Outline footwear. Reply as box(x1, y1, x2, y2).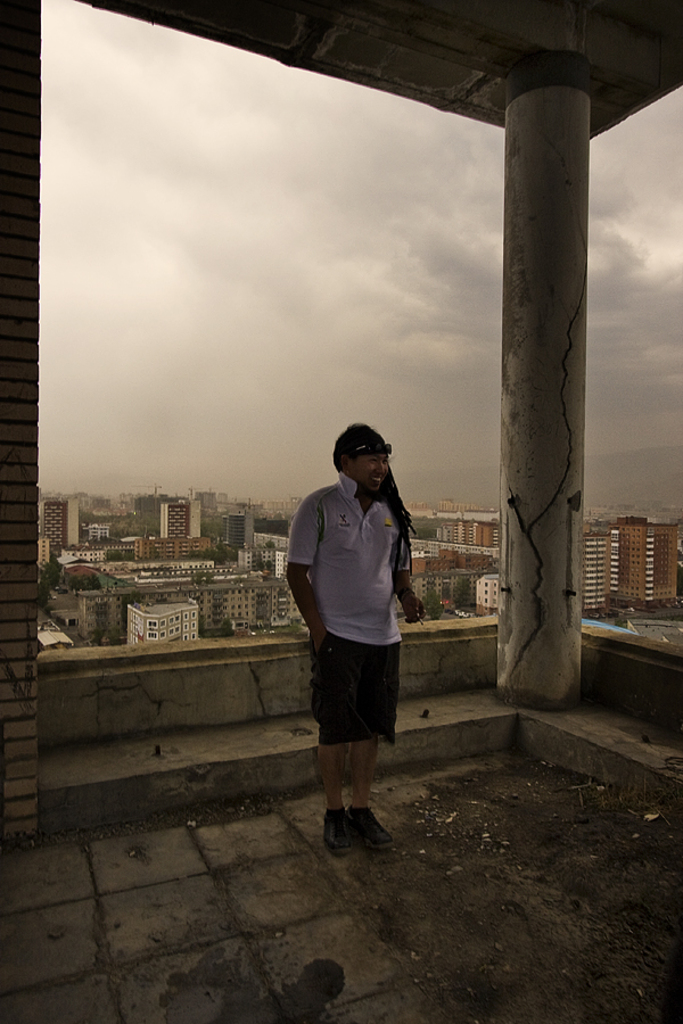
box(315, 815, 347, 858).
